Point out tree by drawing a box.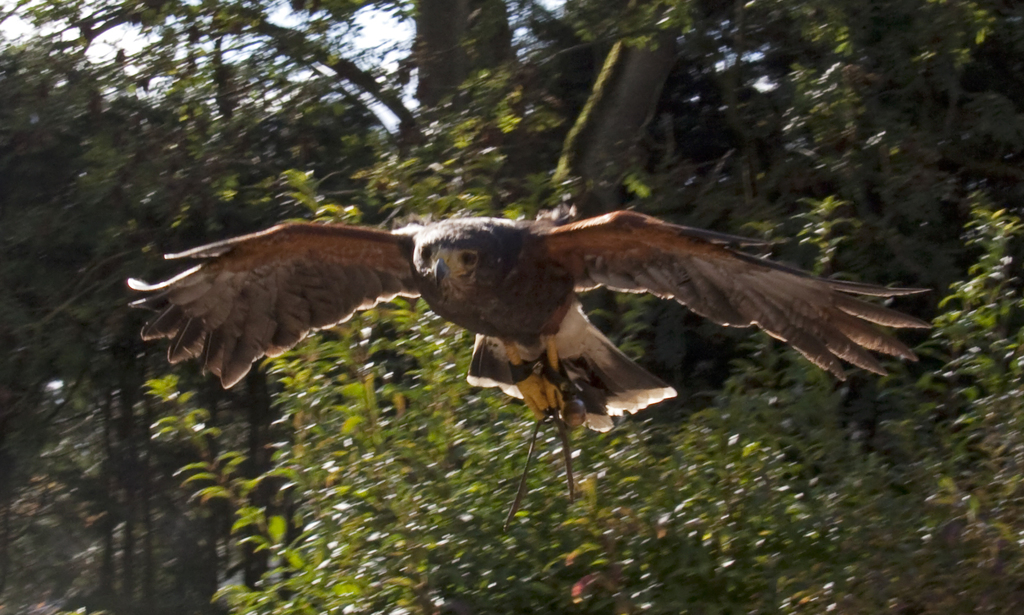
detection(0, 0, 1023, 614).
